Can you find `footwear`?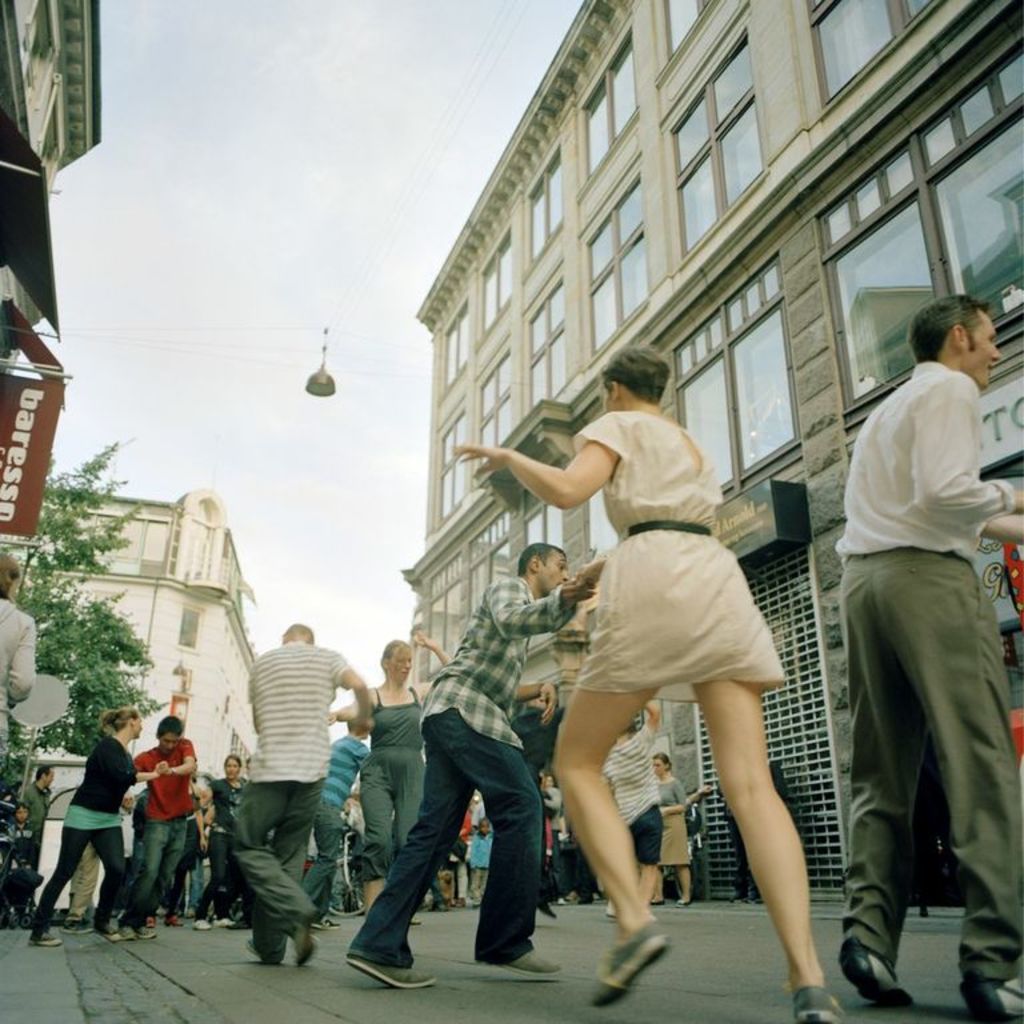
Yes, bounding box: crop(169, 912, 173, 923).
